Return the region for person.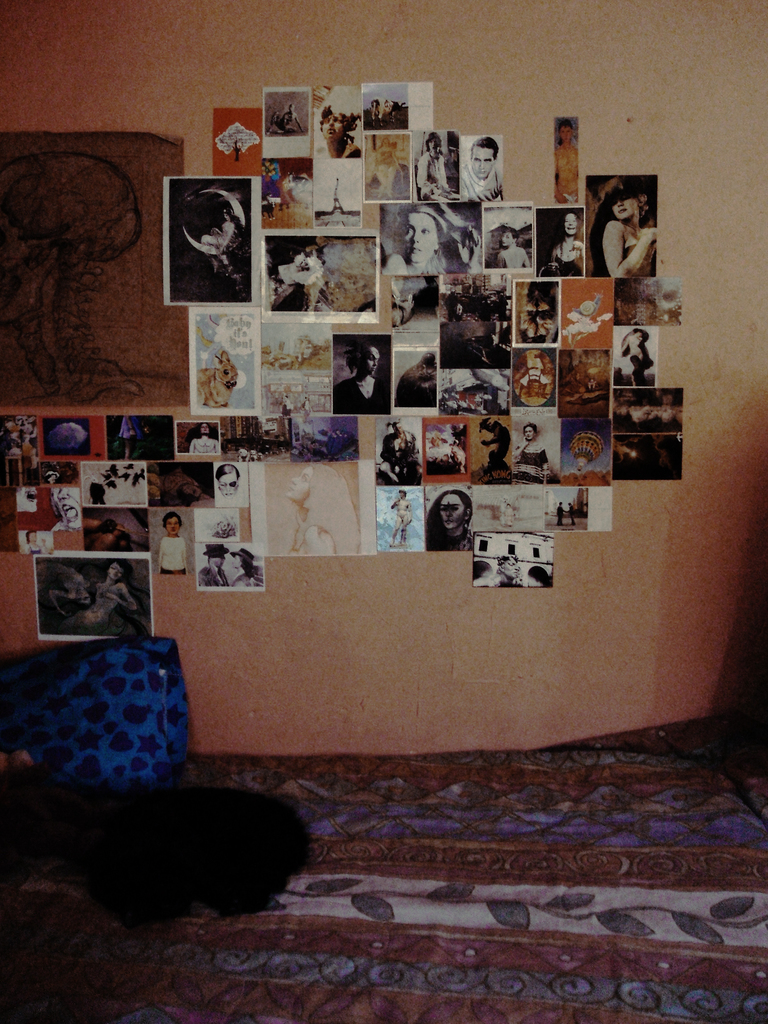
{"x1": 510, "y1": 419, "x2": 548, "y2": 483}.
